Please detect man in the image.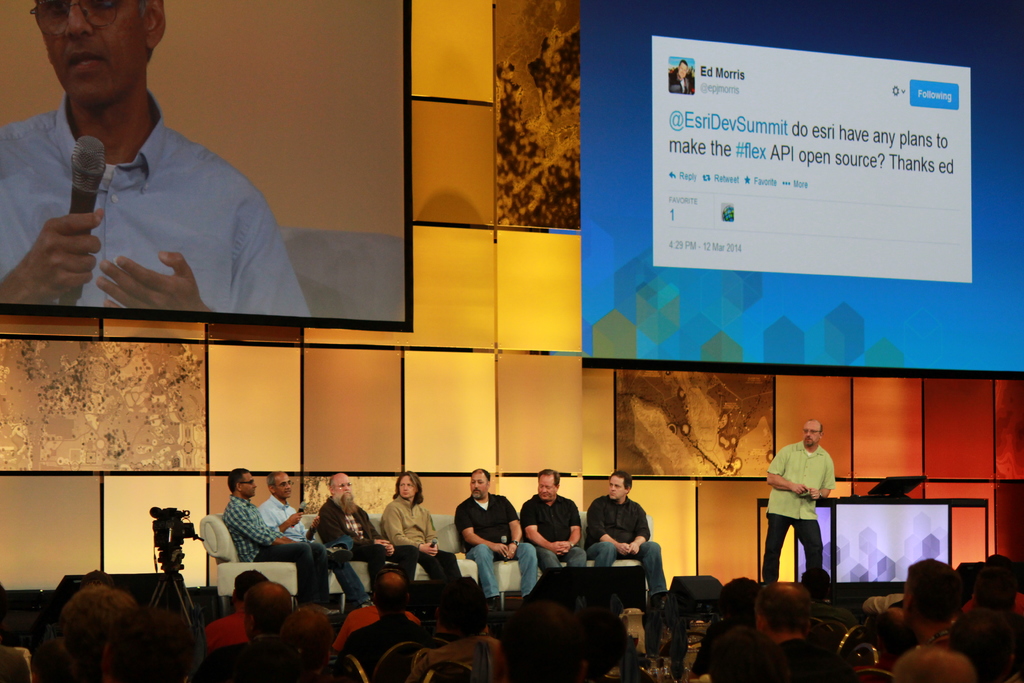
pyautogui.locateOnScreen(58, 584, 152, 682).
